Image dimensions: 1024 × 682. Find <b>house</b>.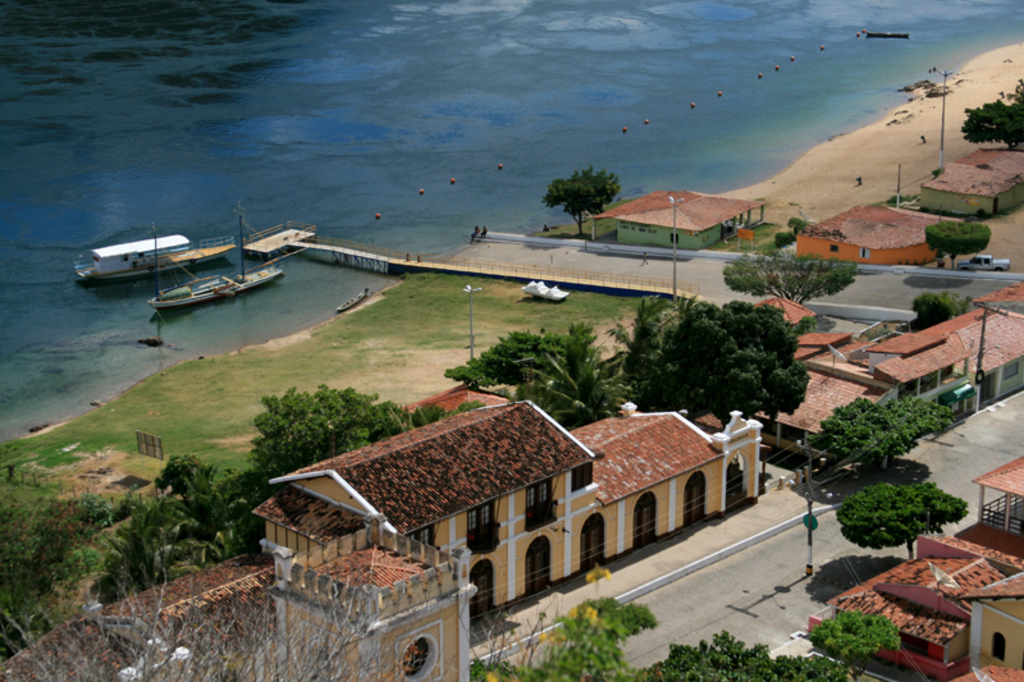
790/202/943/265.
